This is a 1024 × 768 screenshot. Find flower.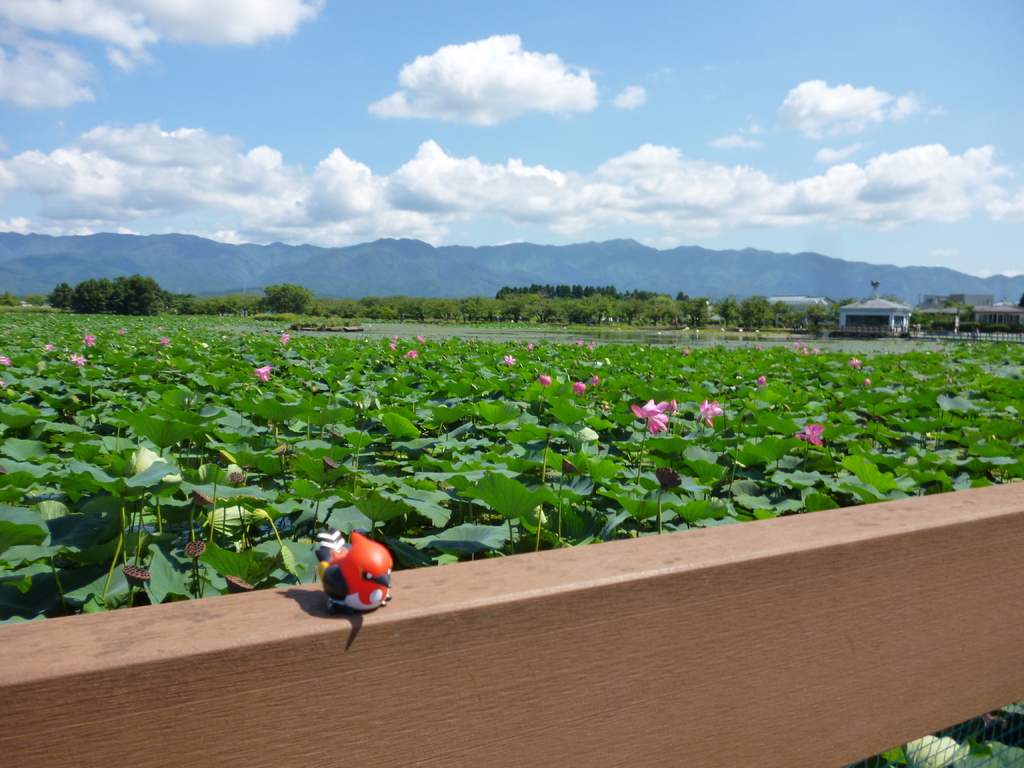
Bounding box: 40:342:53:352.
